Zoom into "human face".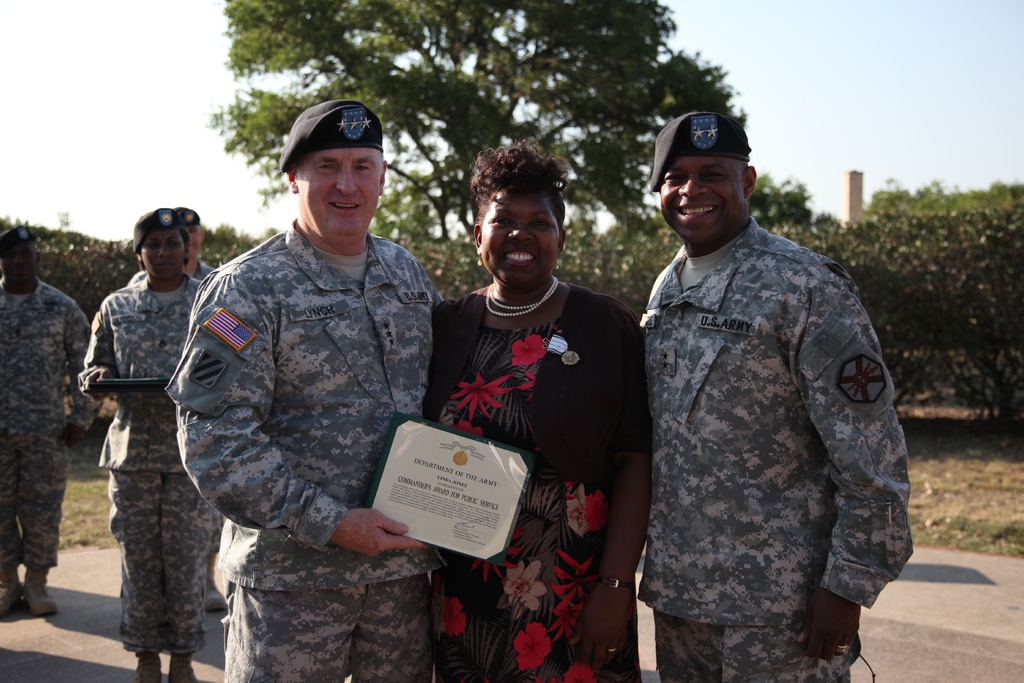
Zoom target: crop(138, 229, 186, 278).
